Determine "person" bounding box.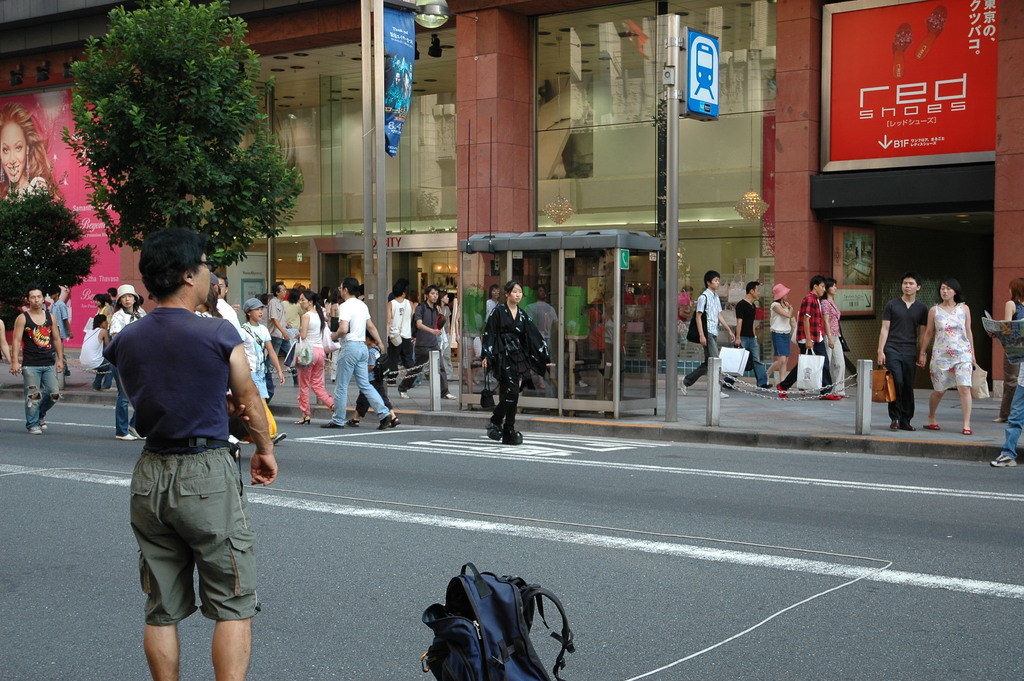
Determined: bbox(683, 267, 732, 395).
